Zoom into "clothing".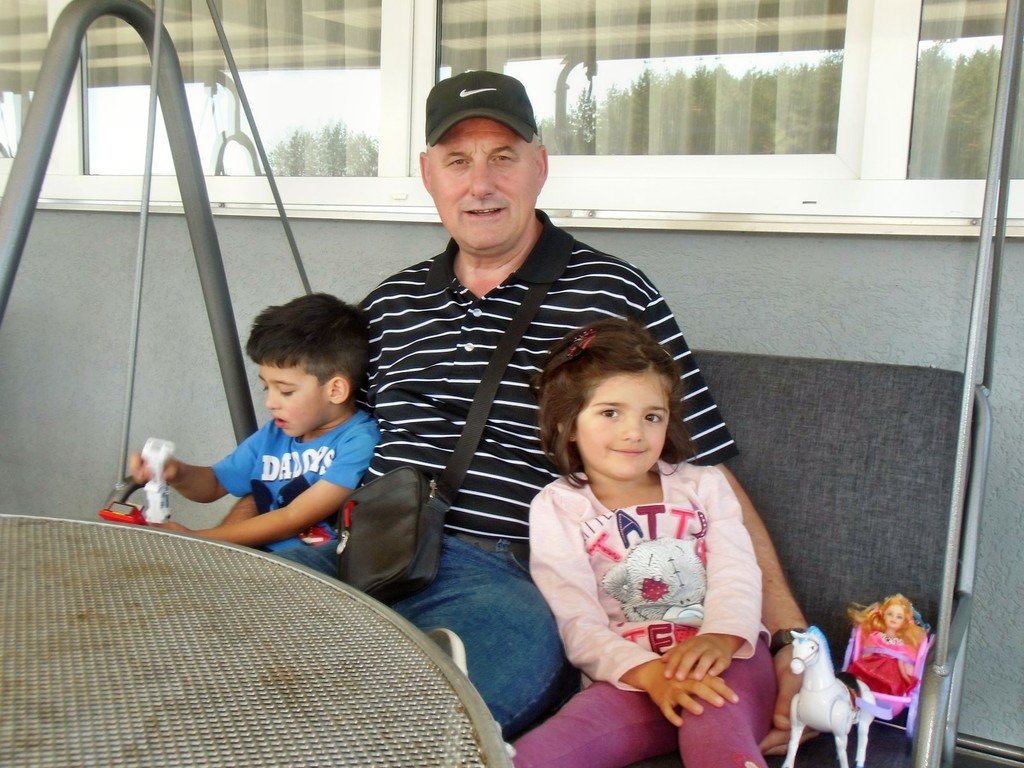
Zoom target: detection(529, 461, 765, 694).
